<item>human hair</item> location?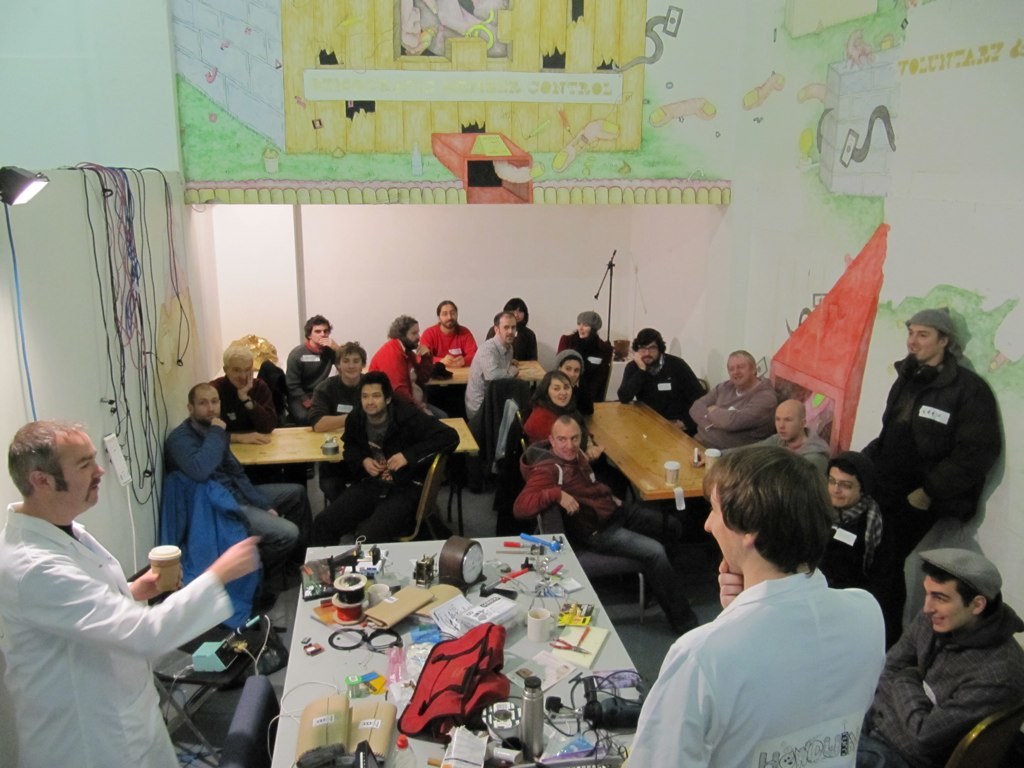
l=559, t=354, r=583, b=374
